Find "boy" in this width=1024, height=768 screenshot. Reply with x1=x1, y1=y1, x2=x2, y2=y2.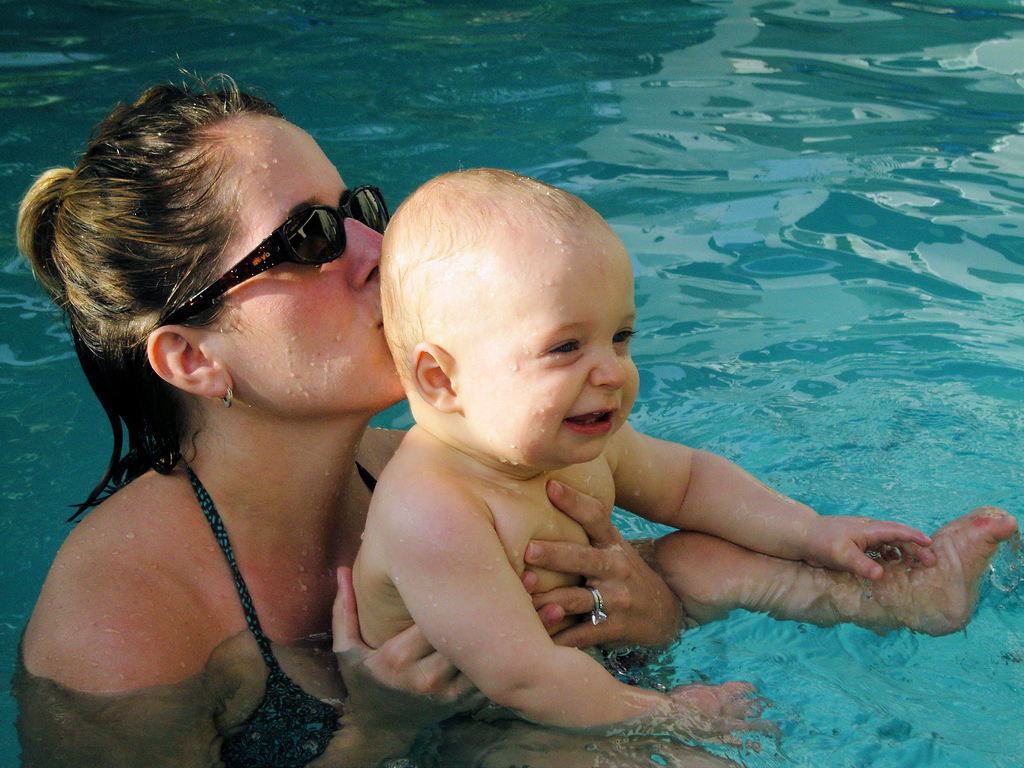
x1=308, y1=164, x2=938, y2=692.
